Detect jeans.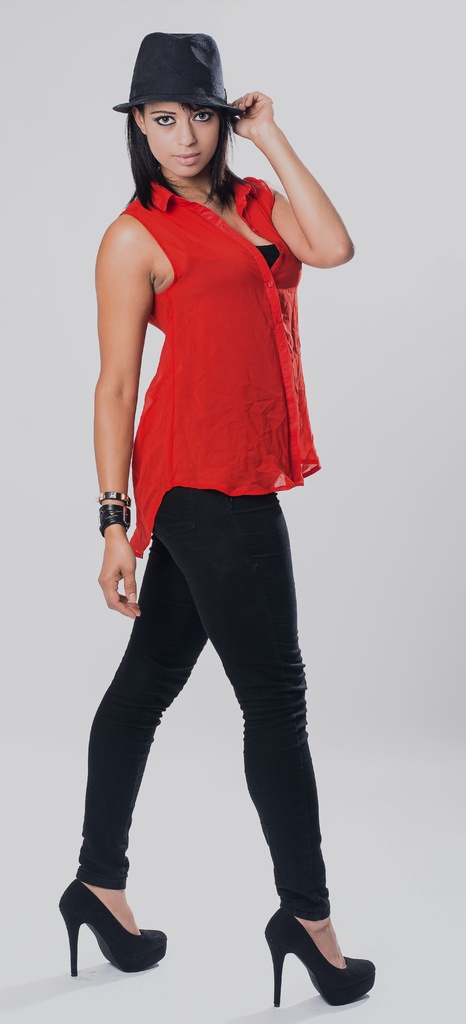
Detected at l=59, t=502, r=353, b=968.
